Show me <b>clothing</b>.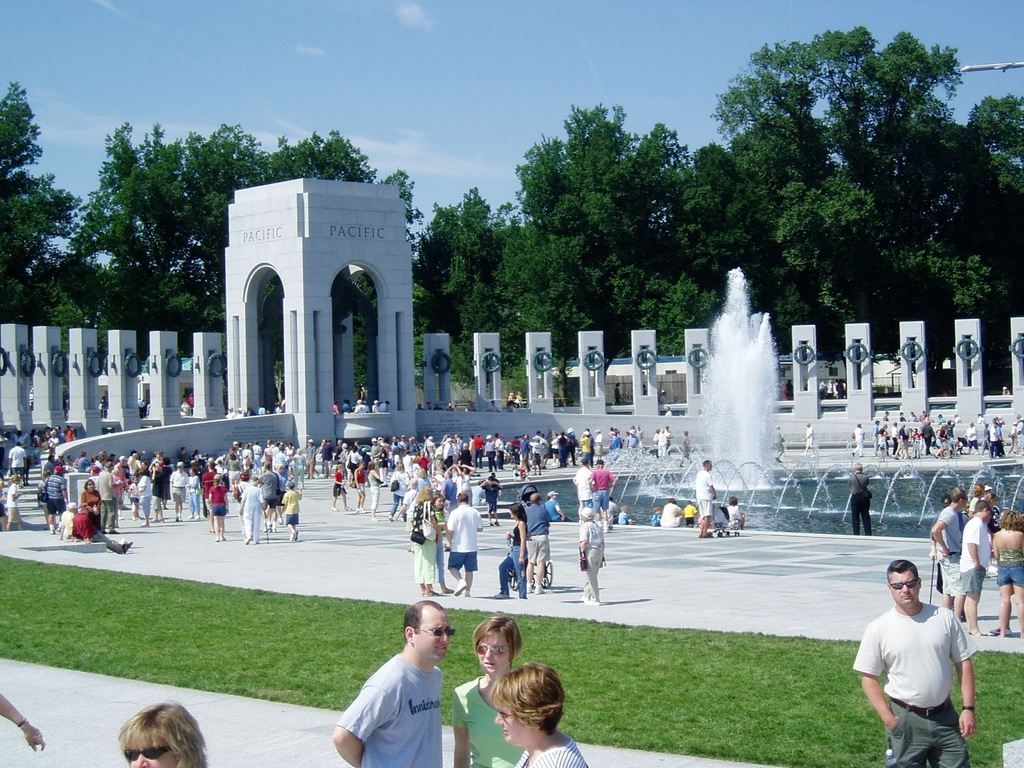
<b>clothing</b> is here: {"x1": 402, "y1": 492, "x2": 417, "y2": 531}.
